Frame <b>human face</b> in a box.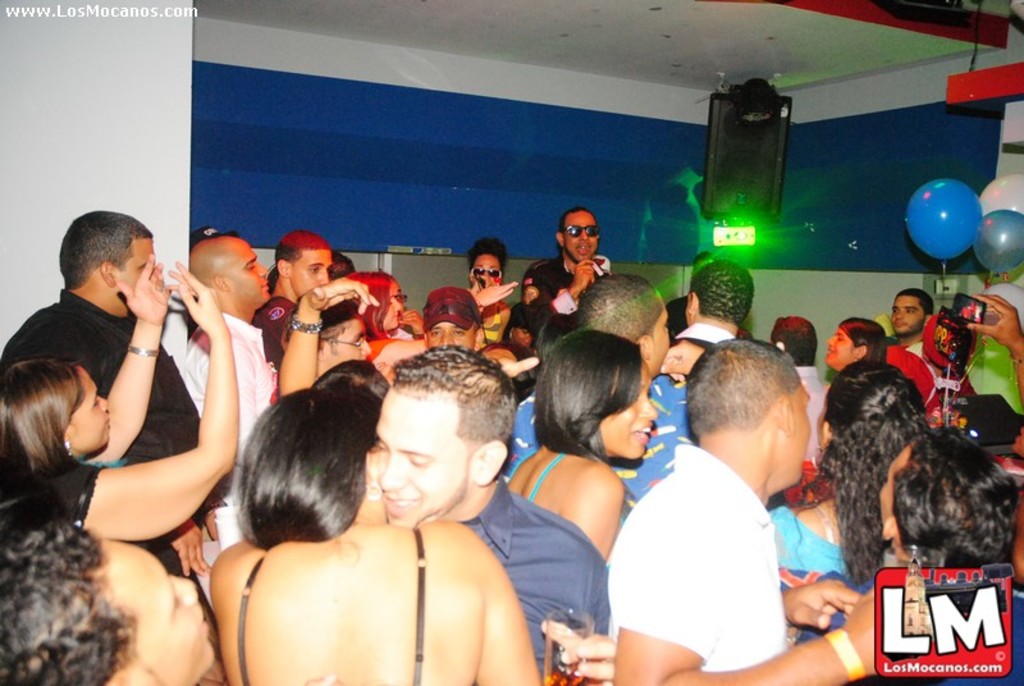
box=[285, 247, 333, 293].
